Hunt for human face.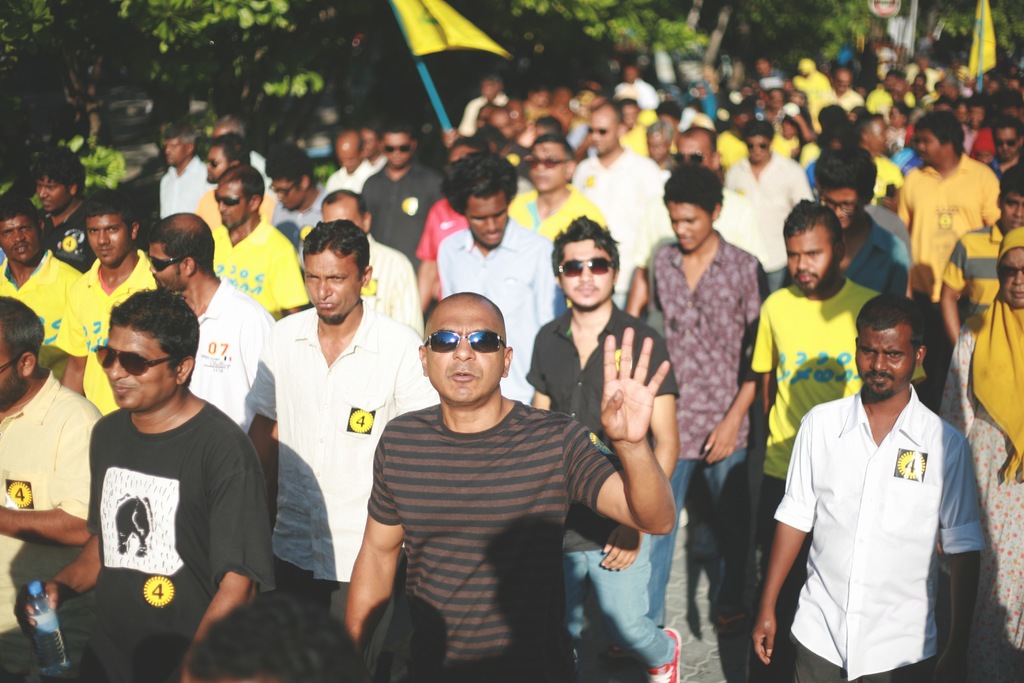
Hunted down at 560,238,609,309.
